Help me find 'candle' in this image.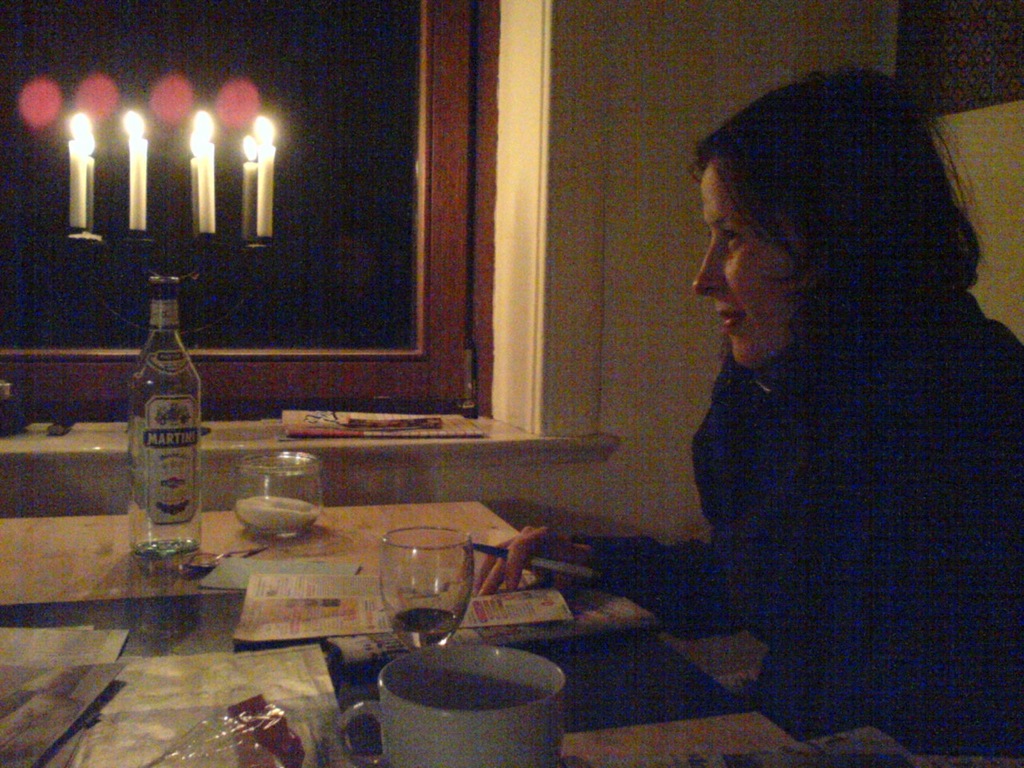
Found it: detection(191, 106, 222, 234).
